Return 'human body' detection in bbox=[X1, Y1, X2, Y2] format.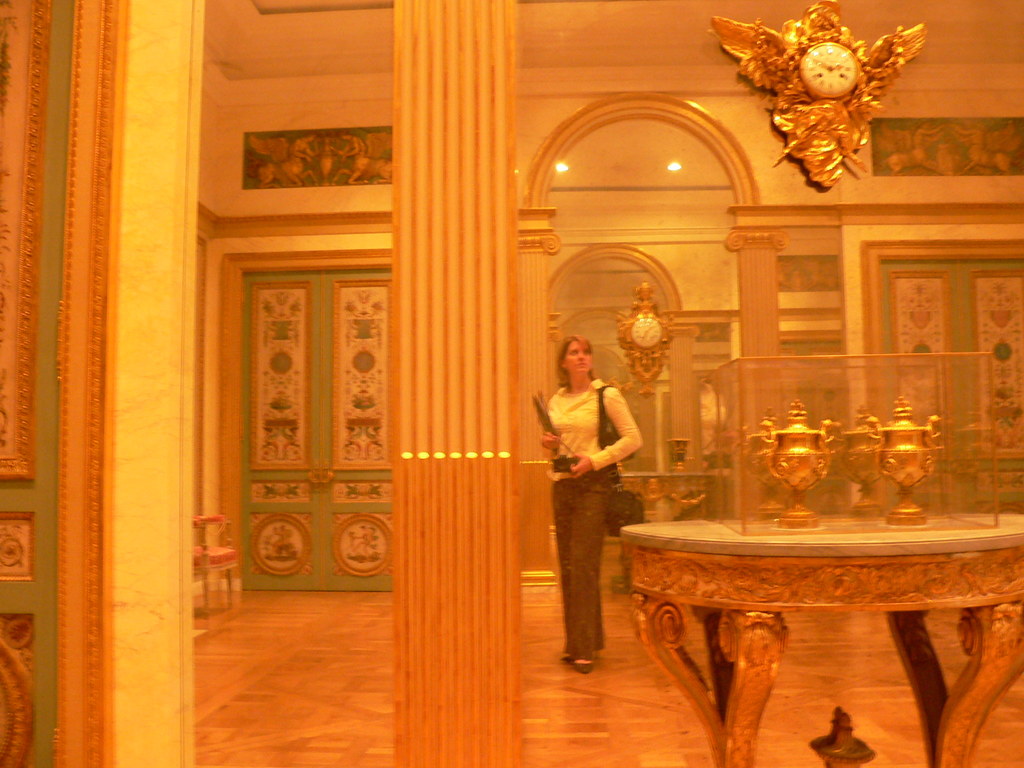
bbox=[546, 337, 653, 656].
